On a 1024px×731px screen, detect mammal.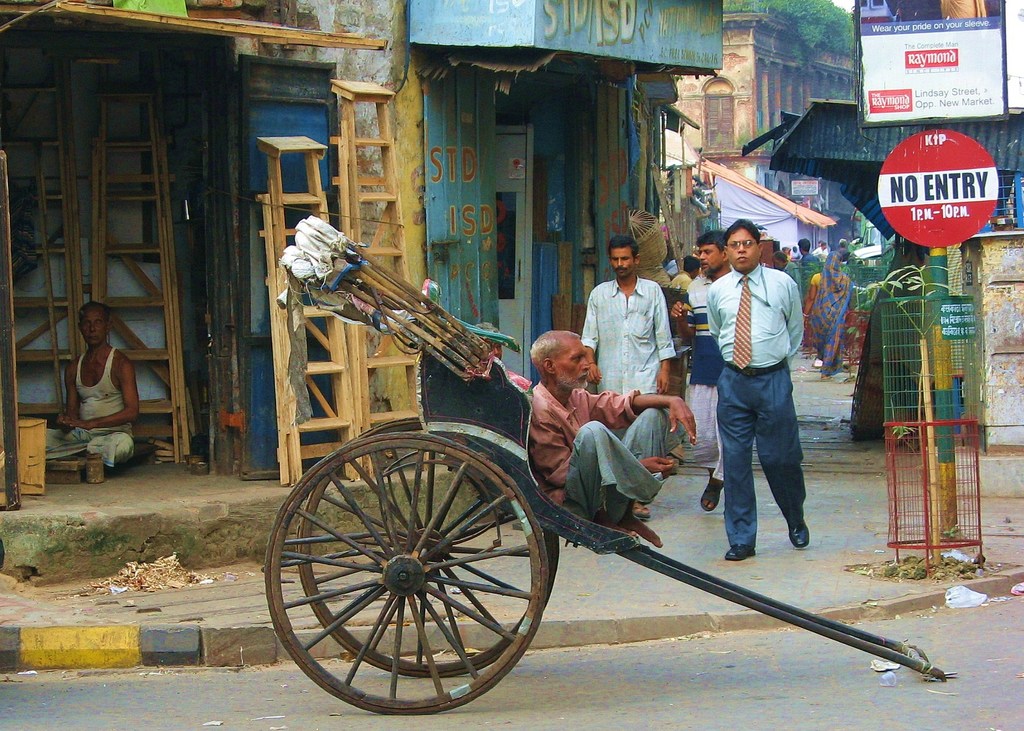
bbox(709, 217, 810, 561).
